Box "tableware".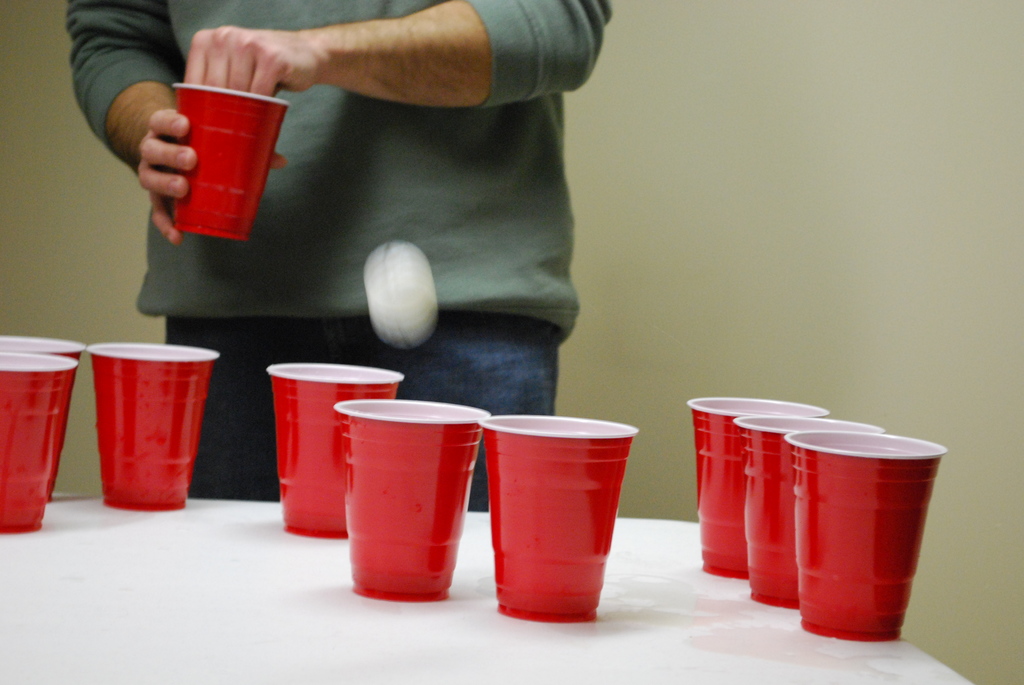
x1=332, y1=395, x2=493, y2=606.
